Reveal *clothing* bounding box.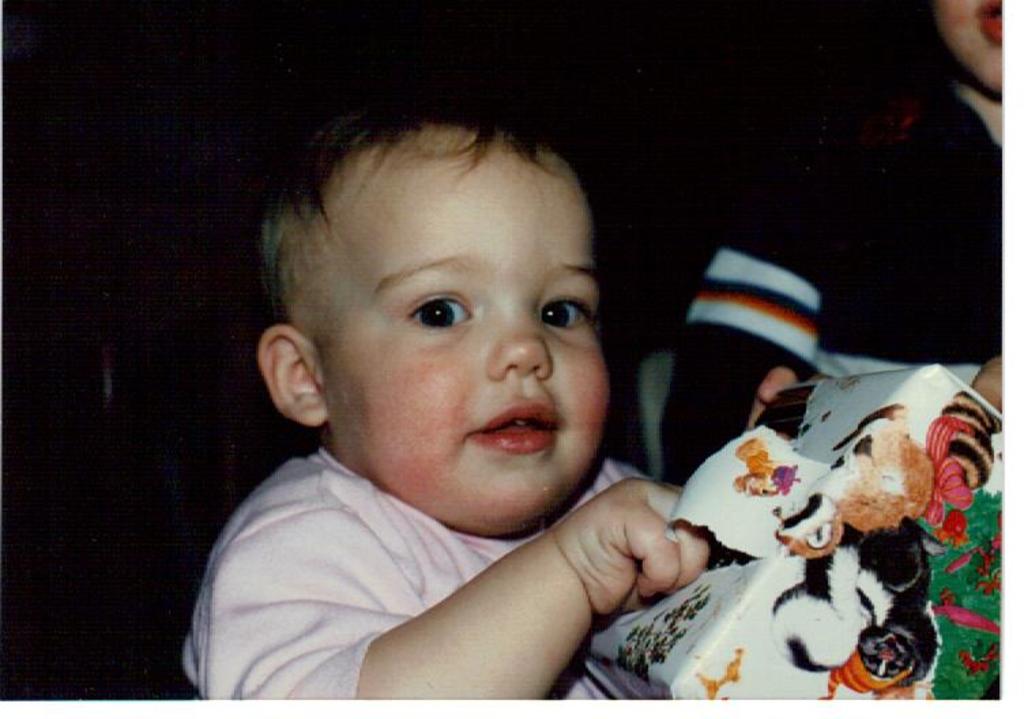
Revealed: (178, 440, 665, 718).
